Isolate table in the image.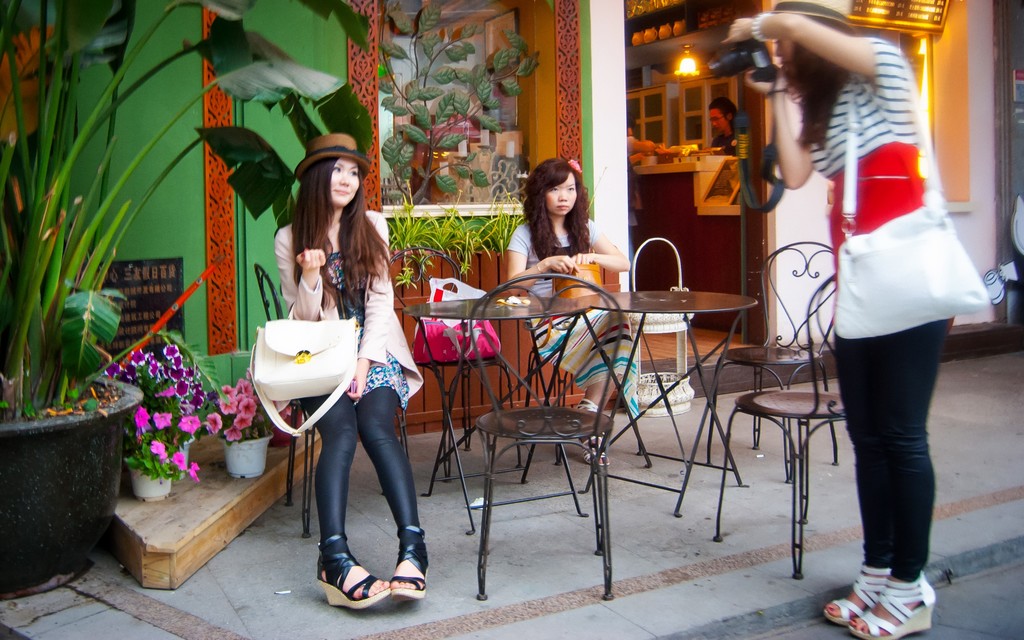
Isolated region: Rect(572, 291, 760, 520).
